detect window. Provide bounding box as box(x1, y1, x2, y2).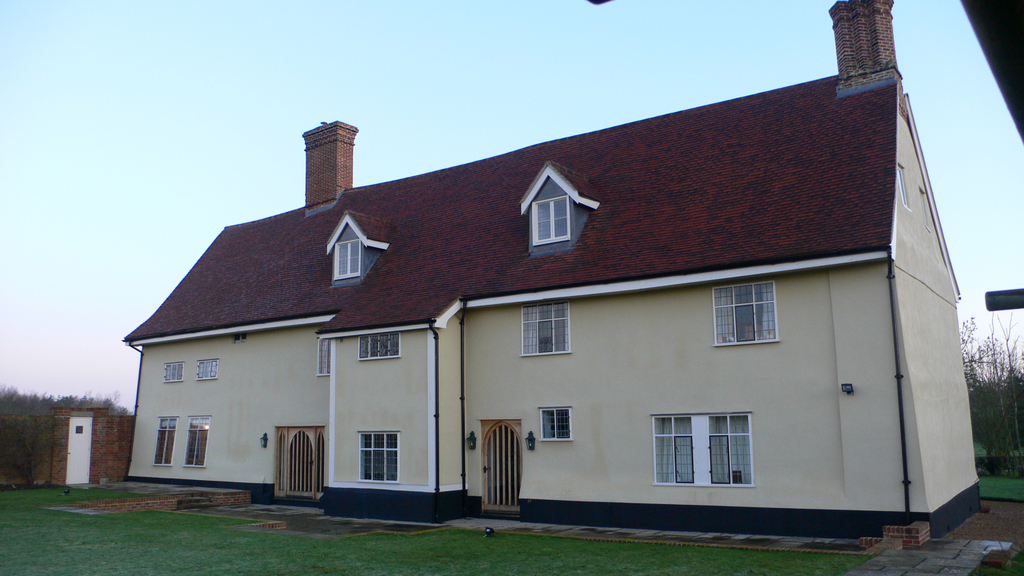
box(529, 196, 572, 246).
